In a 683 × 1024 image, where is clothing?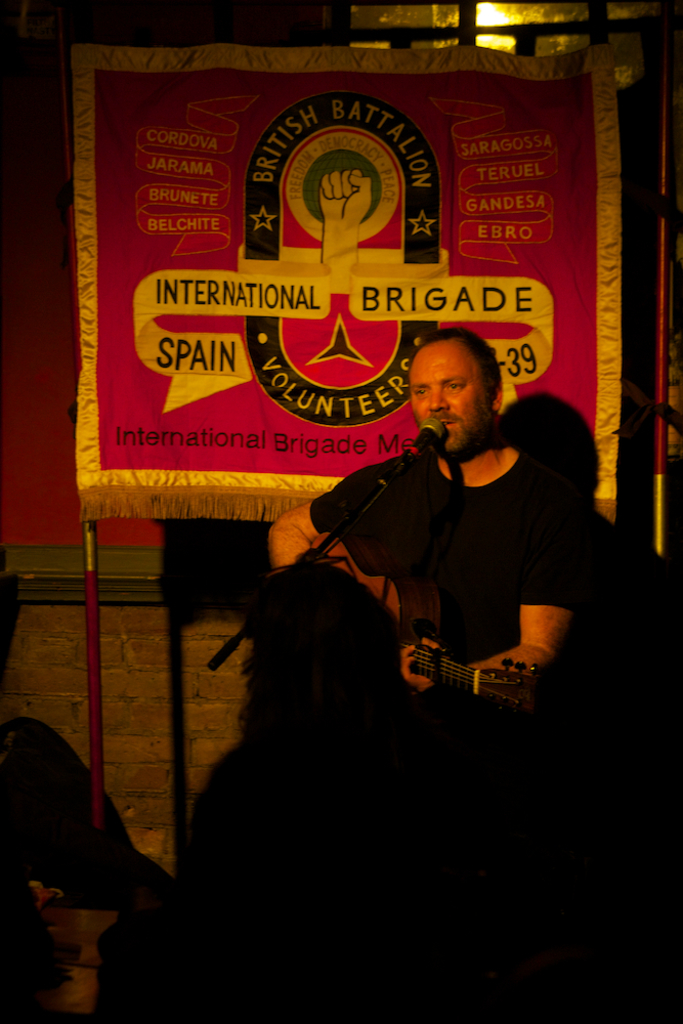
locate(246, 370, 597, 753).
